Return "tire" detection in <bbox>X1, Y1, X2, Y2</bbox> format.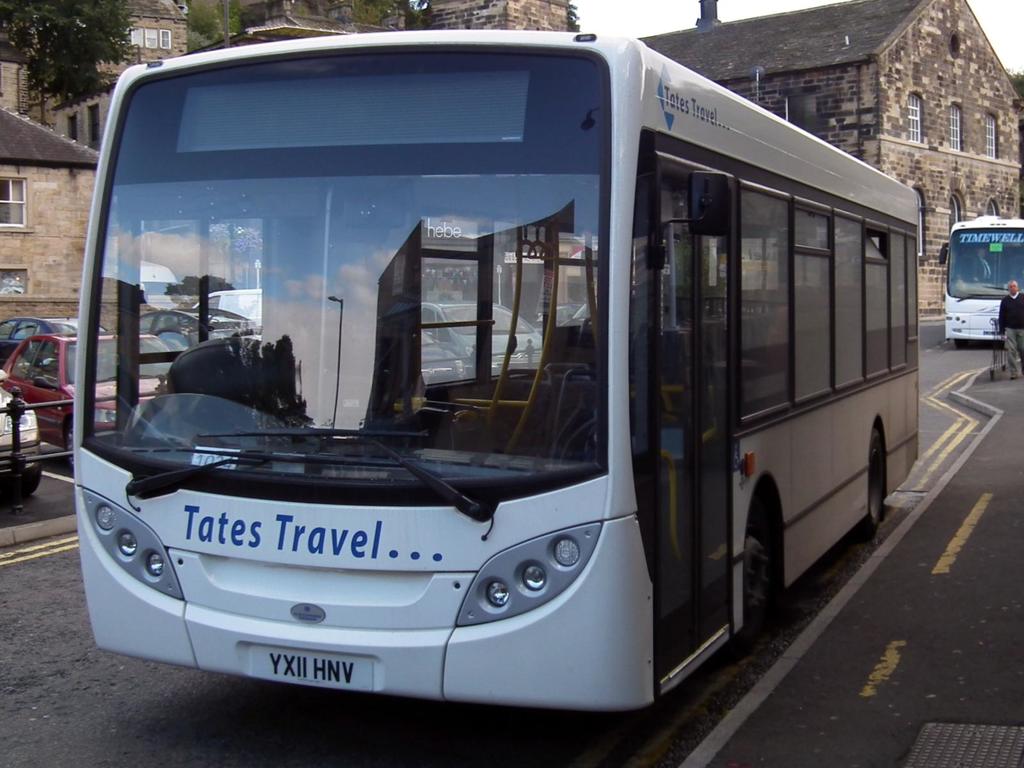
<bbox>733, 535, 782, 657</bbox>.
